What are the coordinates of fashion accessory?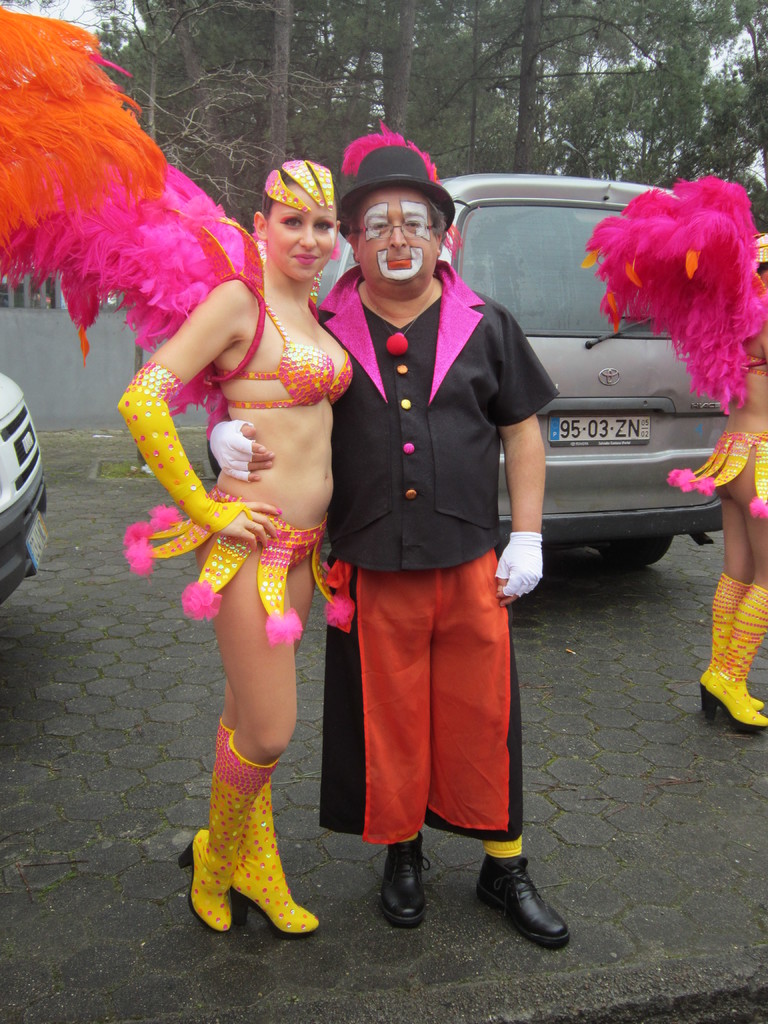
(173,731,274,934).
